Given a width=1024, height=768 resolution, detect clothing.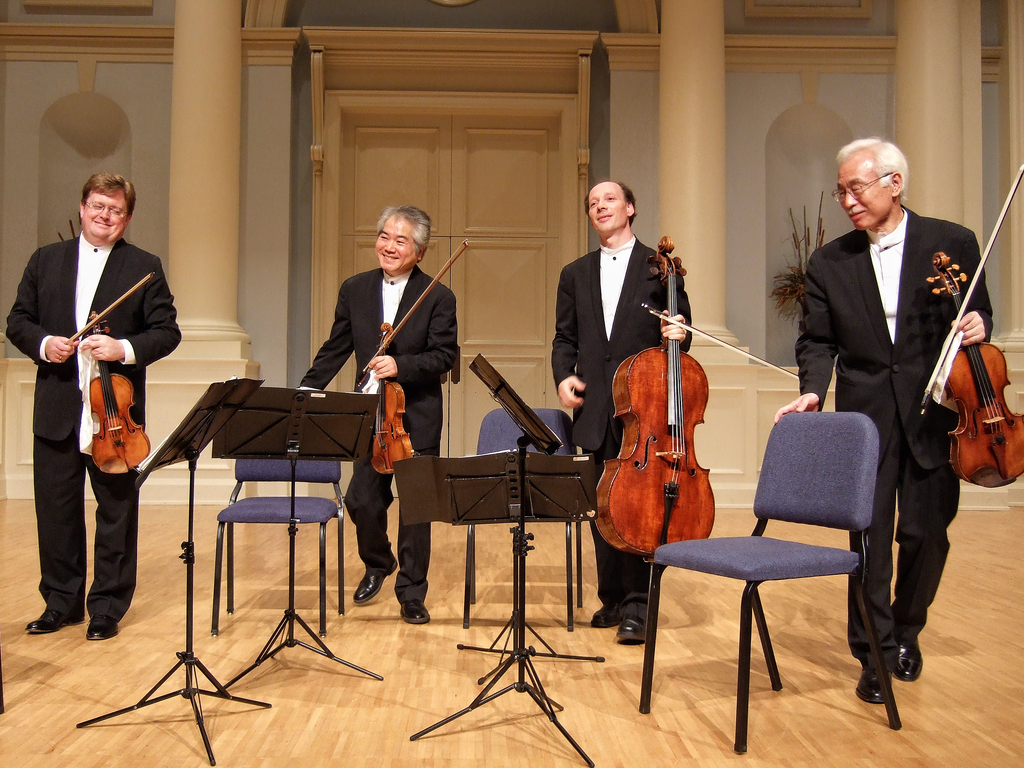
pyautogui.locateOnScreen(291, 265, 458, 606).
